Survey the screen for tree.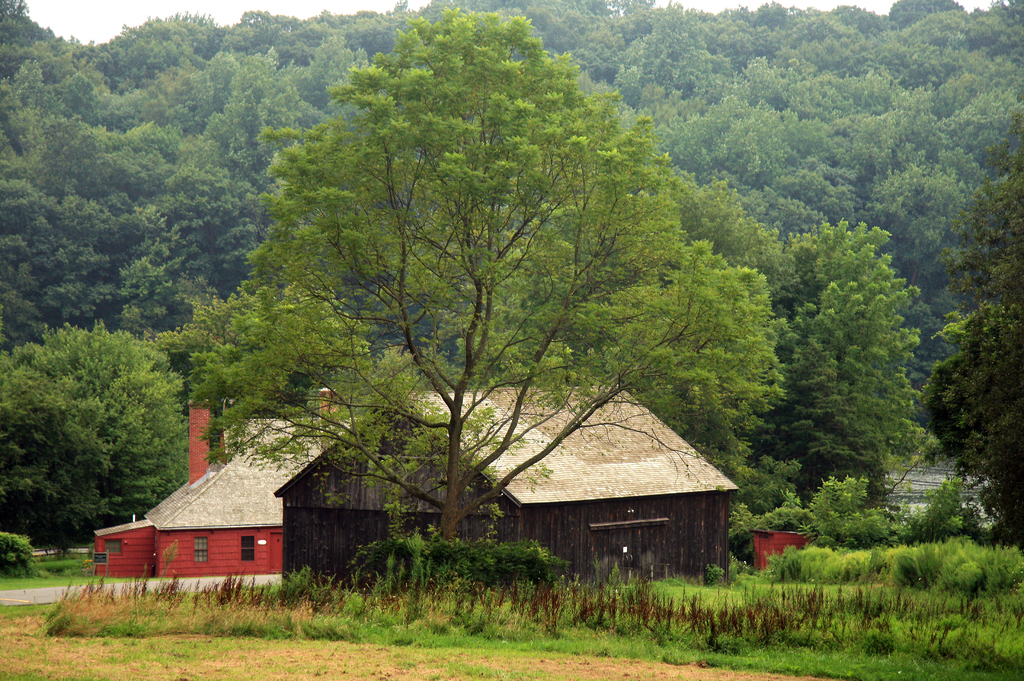
Survey found: [736,217,927,508].
